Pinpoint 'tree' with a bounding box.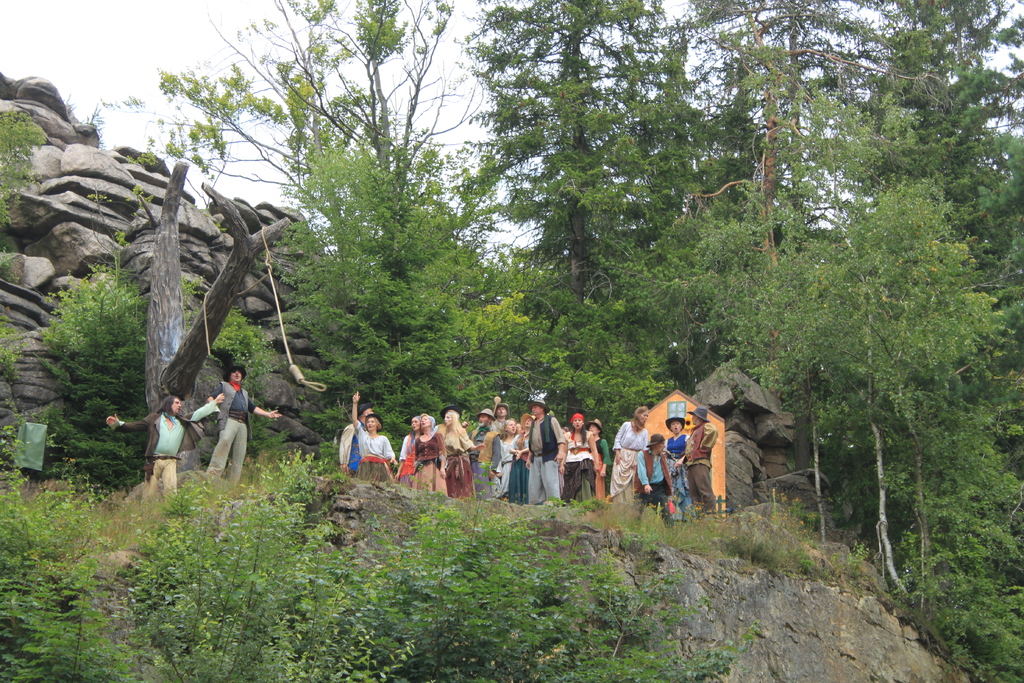
(left=250, top=126, right=499, bottom=436).
